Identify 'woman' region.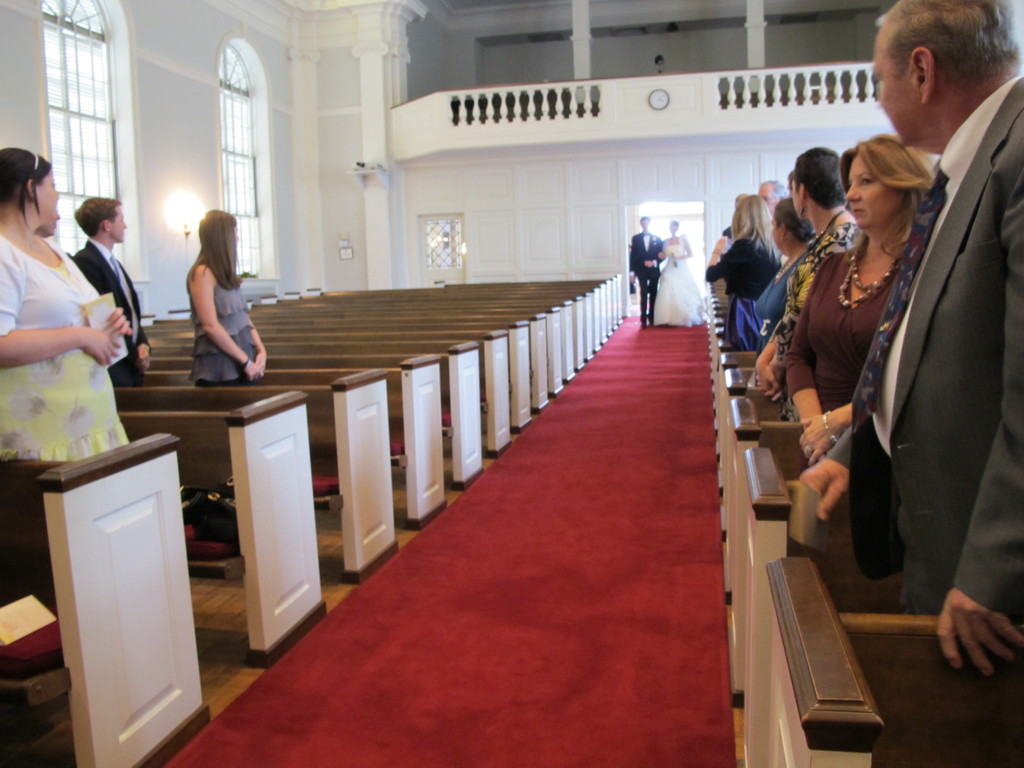
Region: crop(0, 132, 183, 472).
